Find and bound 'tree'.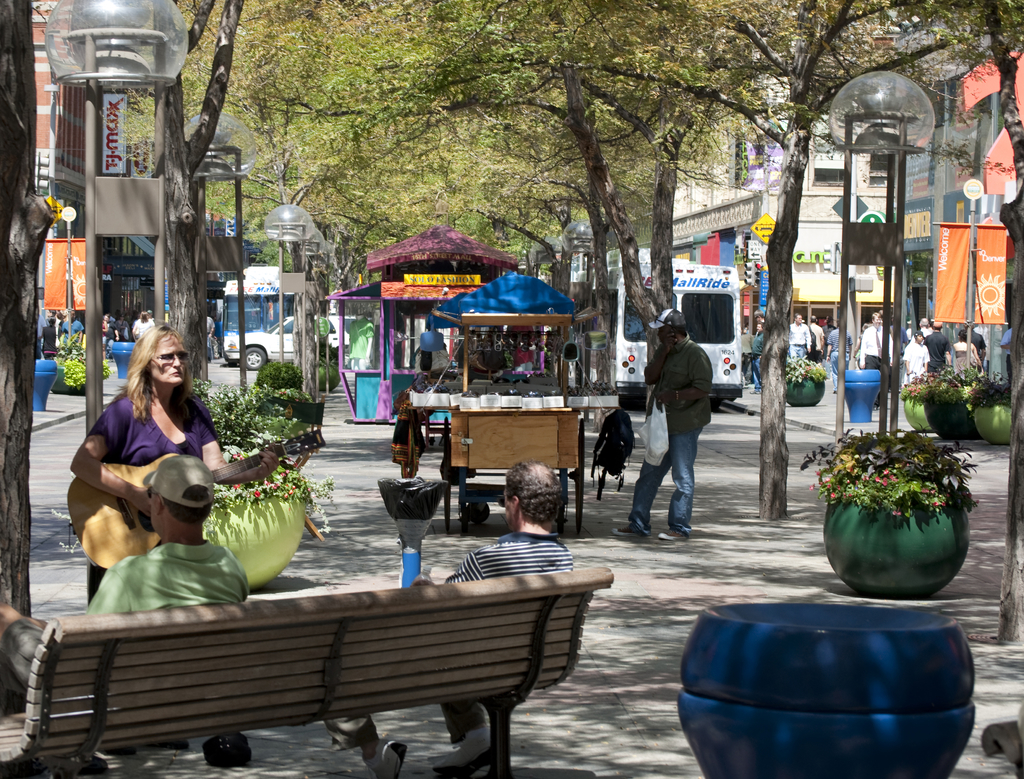
Bound: Rect(593, 0, 1023, 523).
